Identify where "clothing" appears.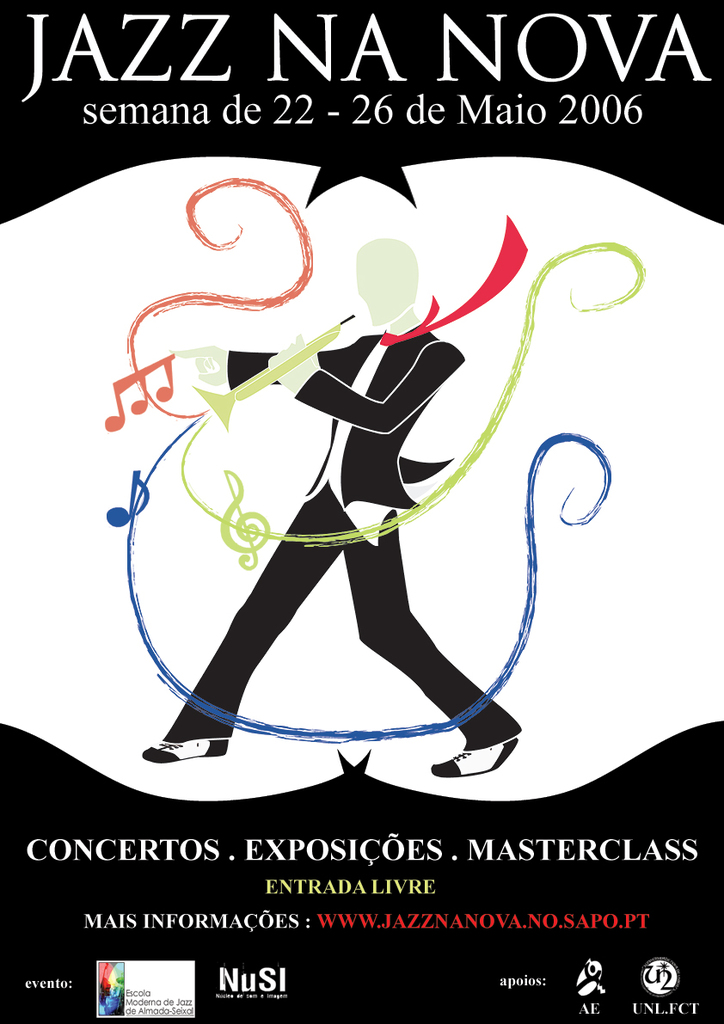
Appears at l=167, t=247, r=561, b=748.
